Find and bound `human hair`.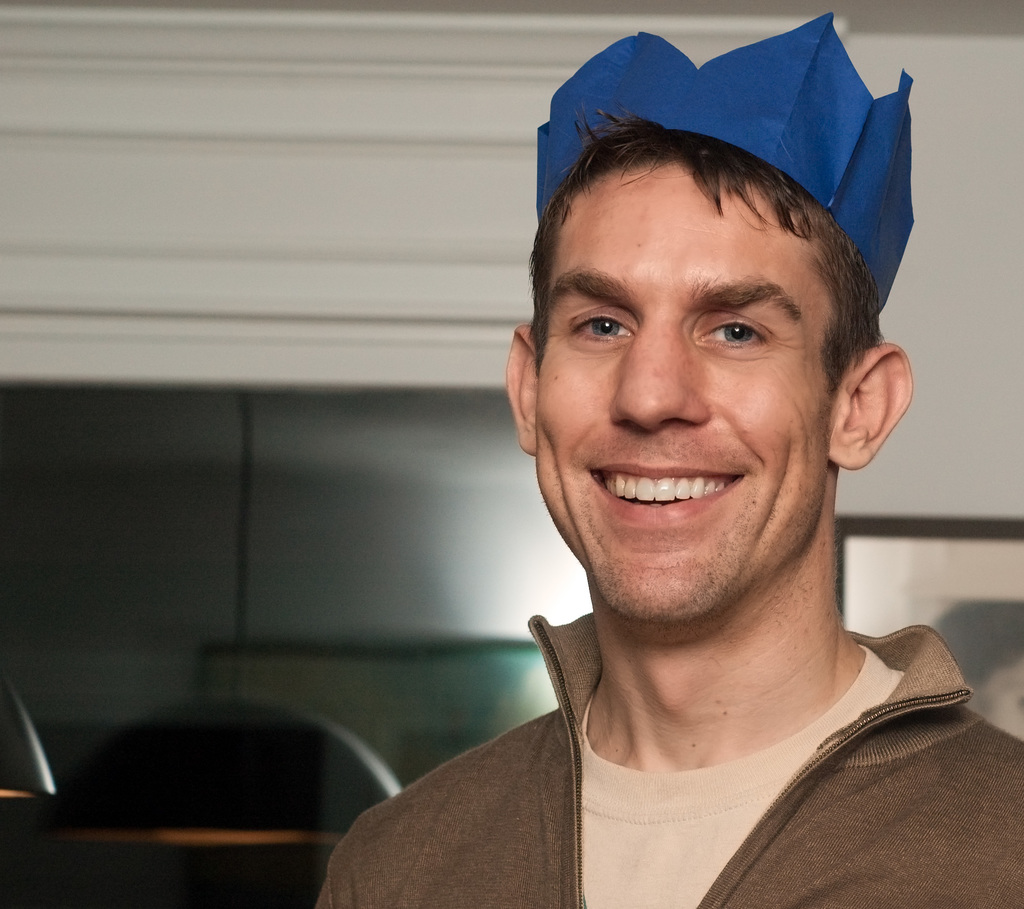
Bound: <bbox>541, 96, 890, 330</bbox>.
